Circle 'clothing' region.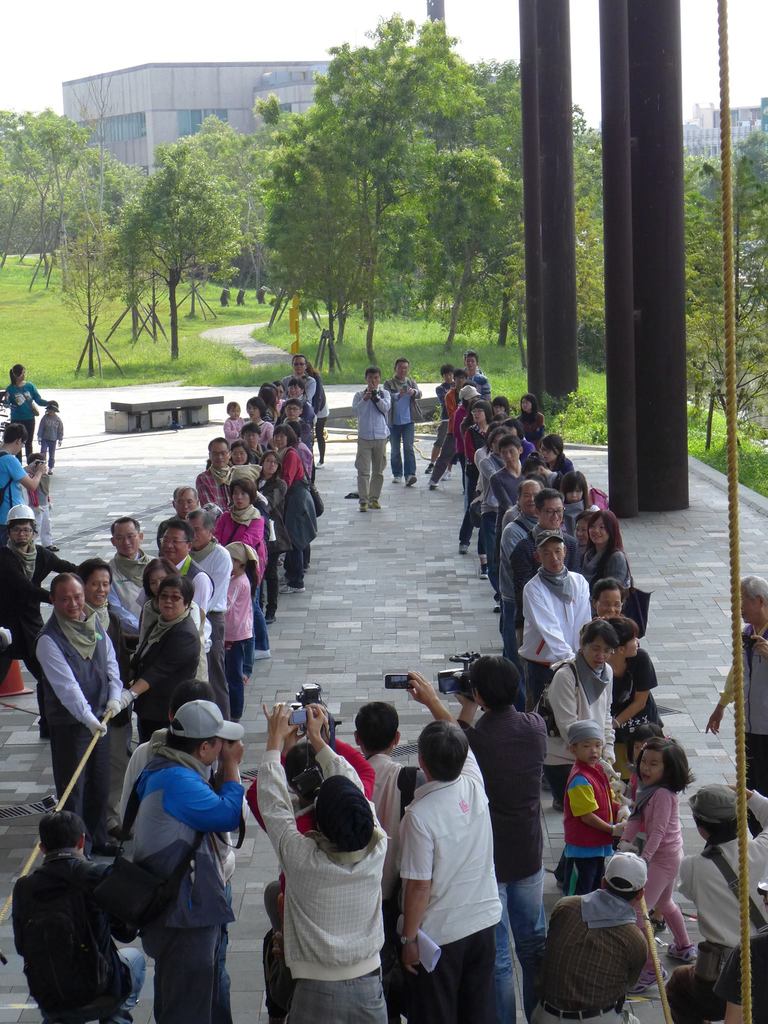
Region: [15,853,122,1023].
